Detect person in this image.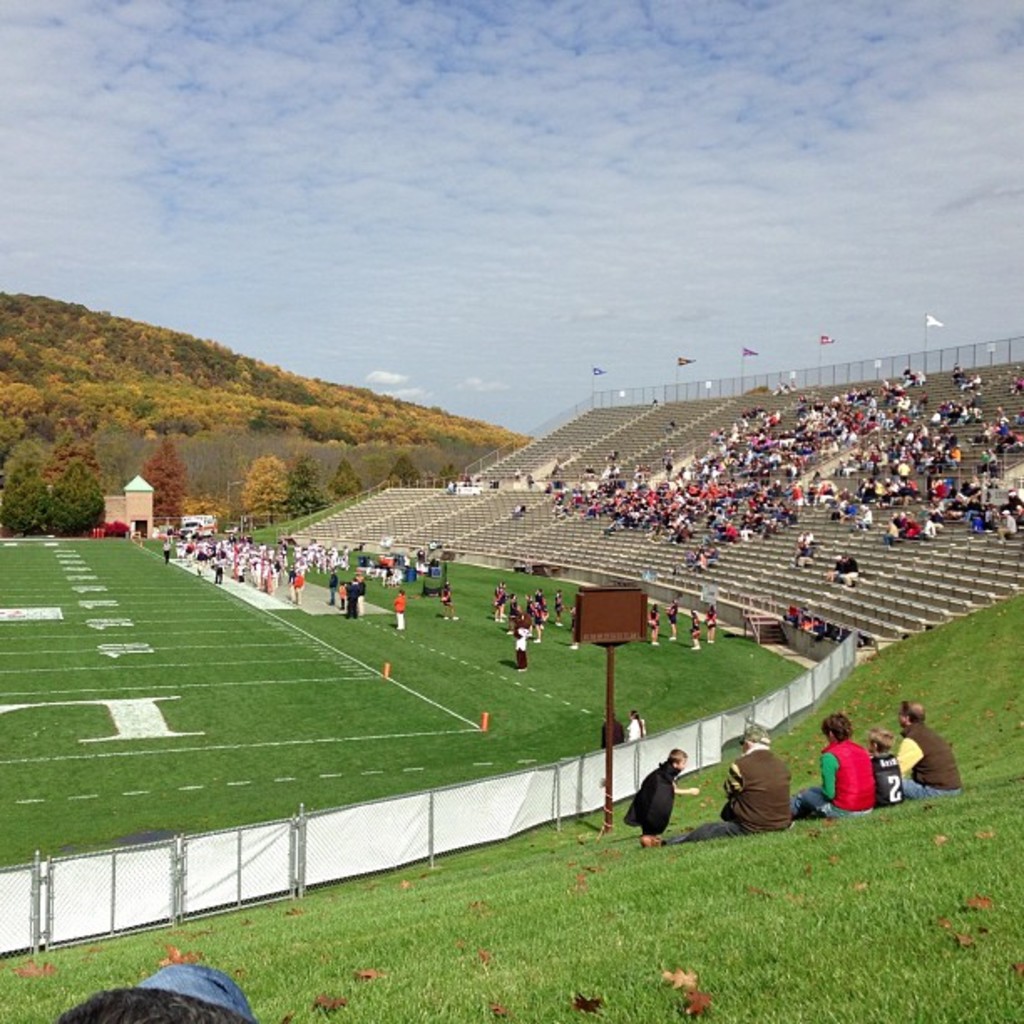
Detection: {"left": 514, "top": 619, "right": 527, "bottom": 679}.
